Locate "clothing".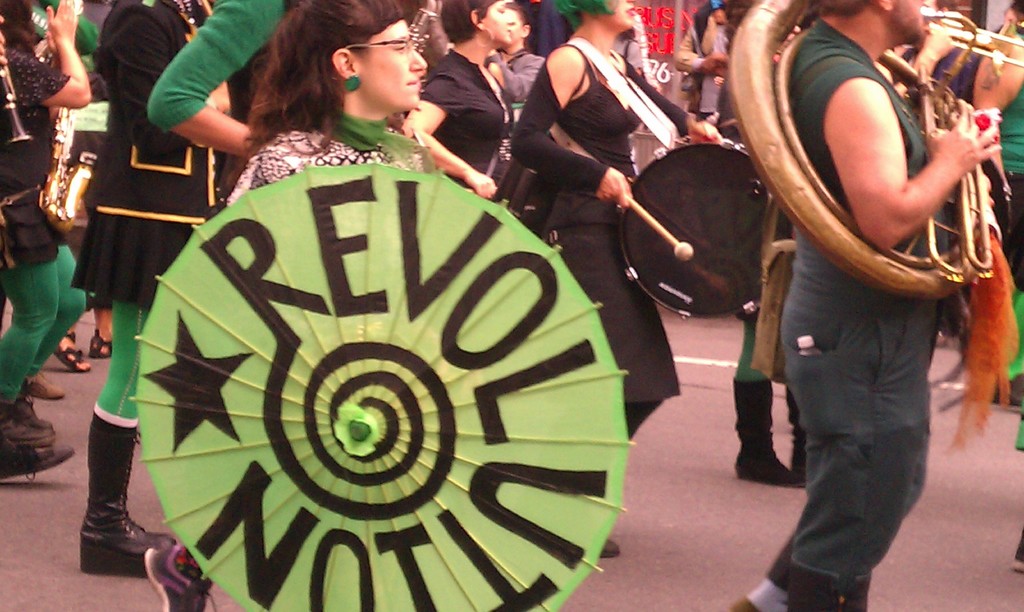
Bounding box: x1=214 y1=102 x2=435 y2=218.
